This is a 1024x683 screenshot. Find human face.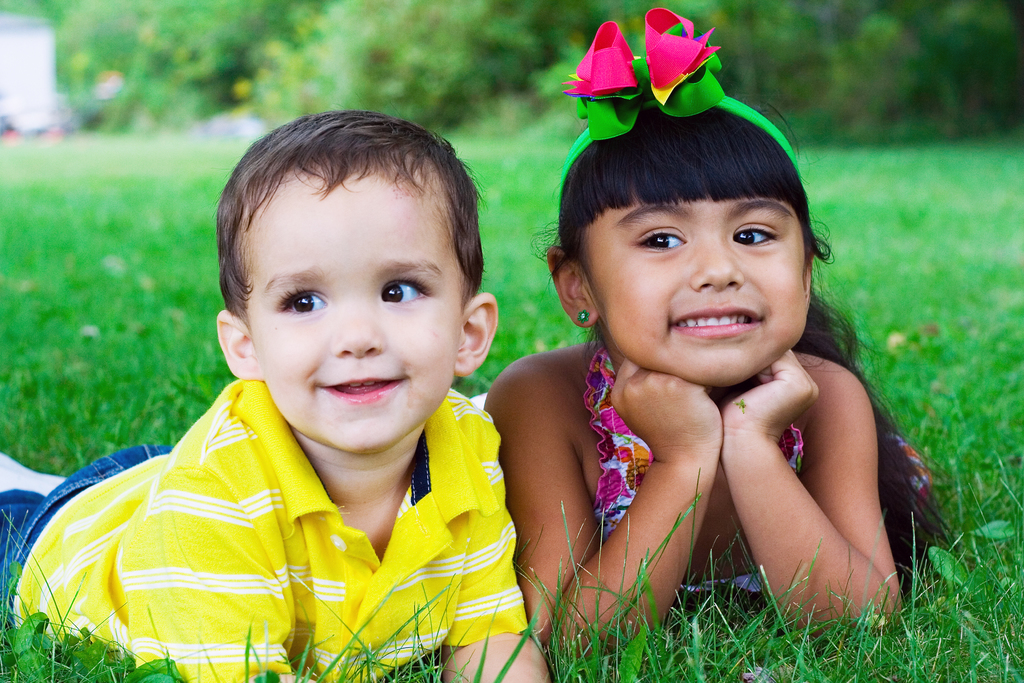
Bounding box: <box>582,192,810,386</box>.
